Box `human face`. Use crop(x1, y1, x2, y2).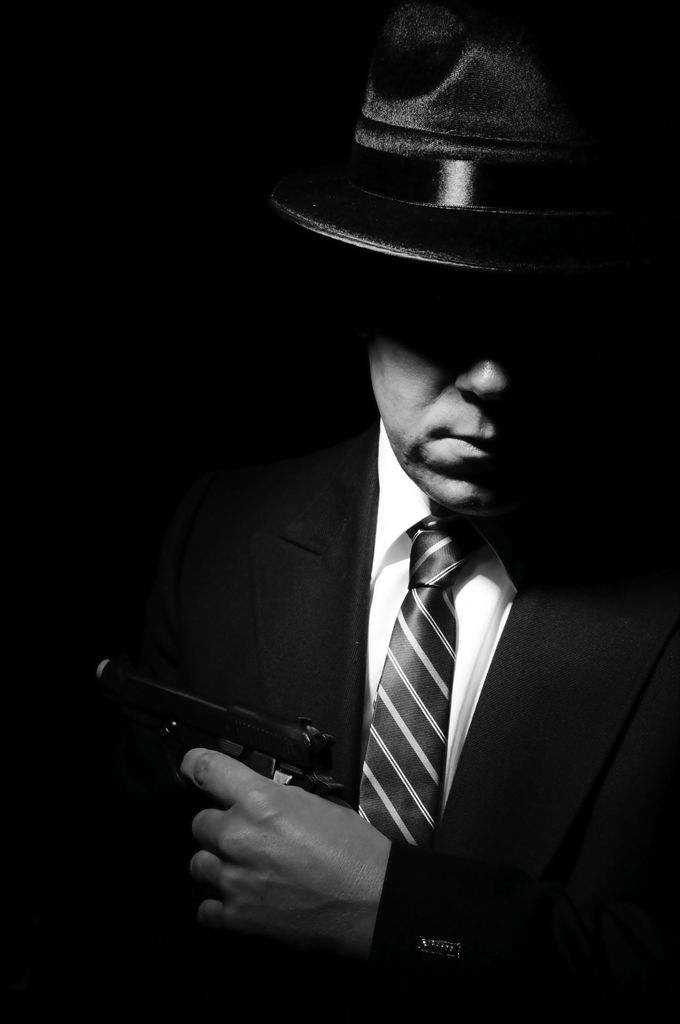
crop(371, 277, 562, 518).
